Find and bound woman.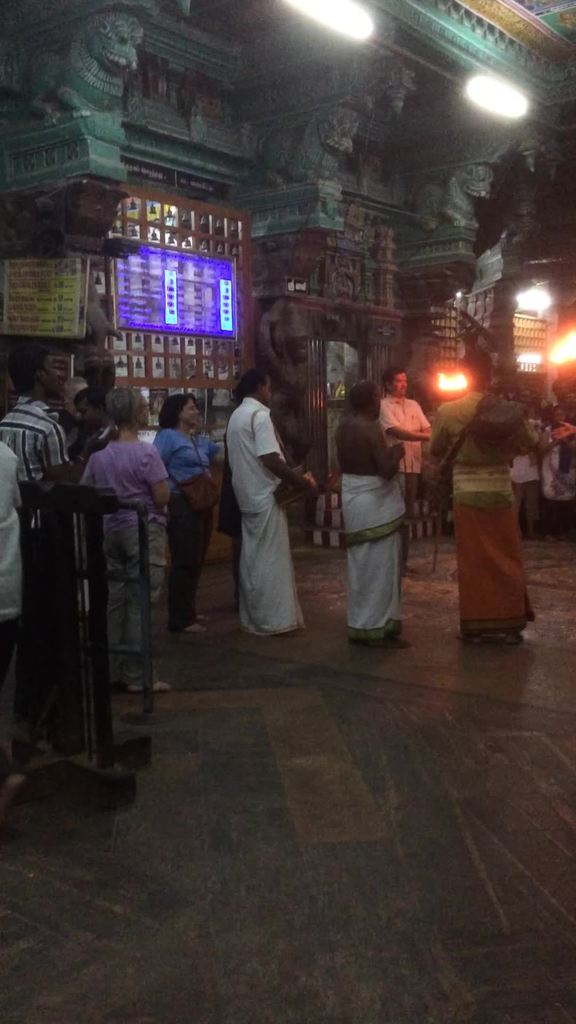
Bound: 532, 404, 575, 541.
